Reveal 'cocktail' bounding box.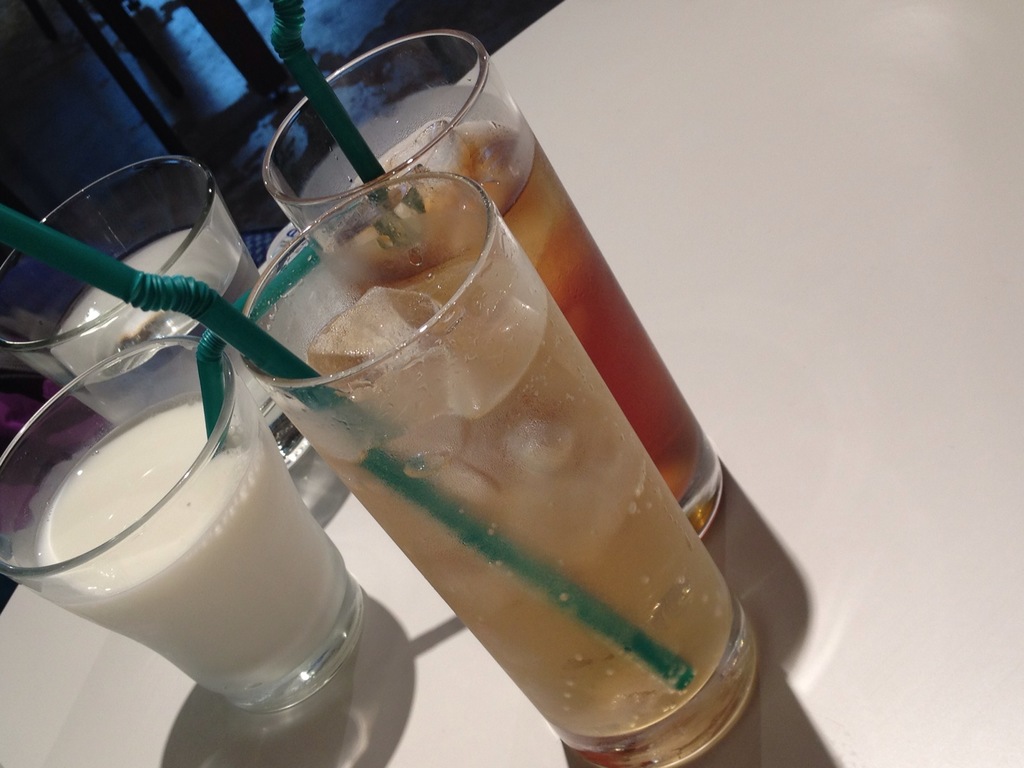
Revealed: left=0, top=150, right=316, bottom=468.
